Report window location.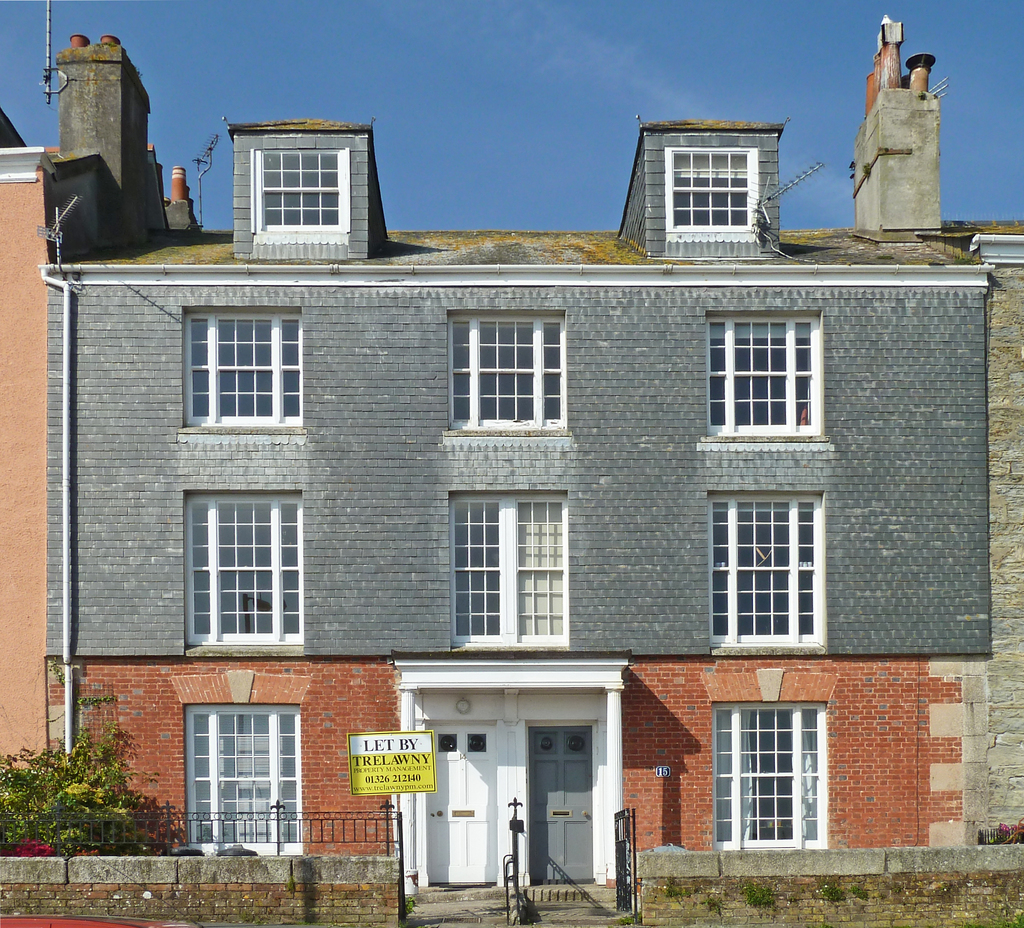
Report: box(704, 314, 824, 435).
